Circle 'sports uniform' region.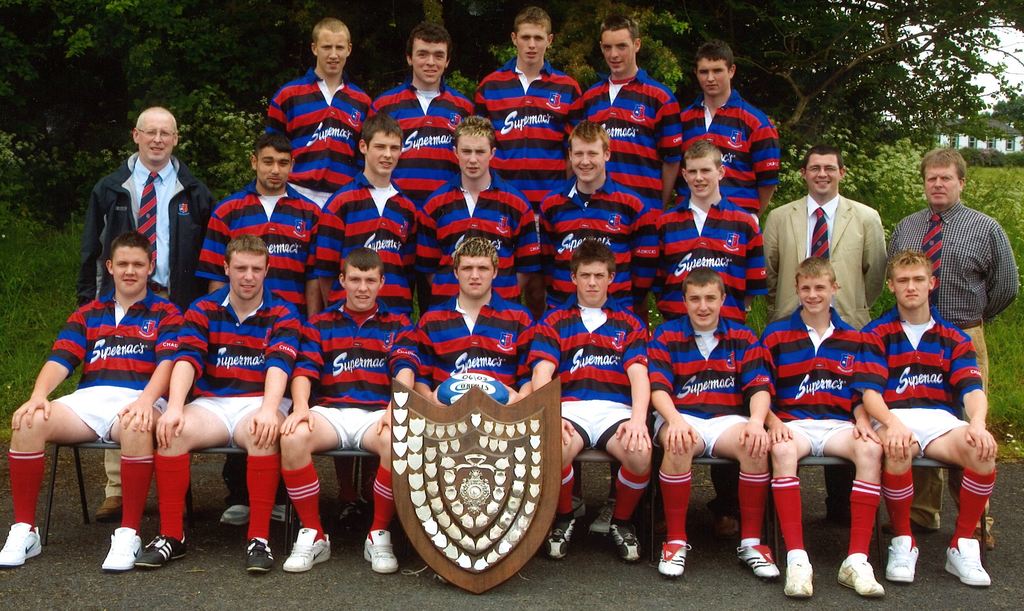
Region: [left=48, top=284, right=179, bottom=438].
